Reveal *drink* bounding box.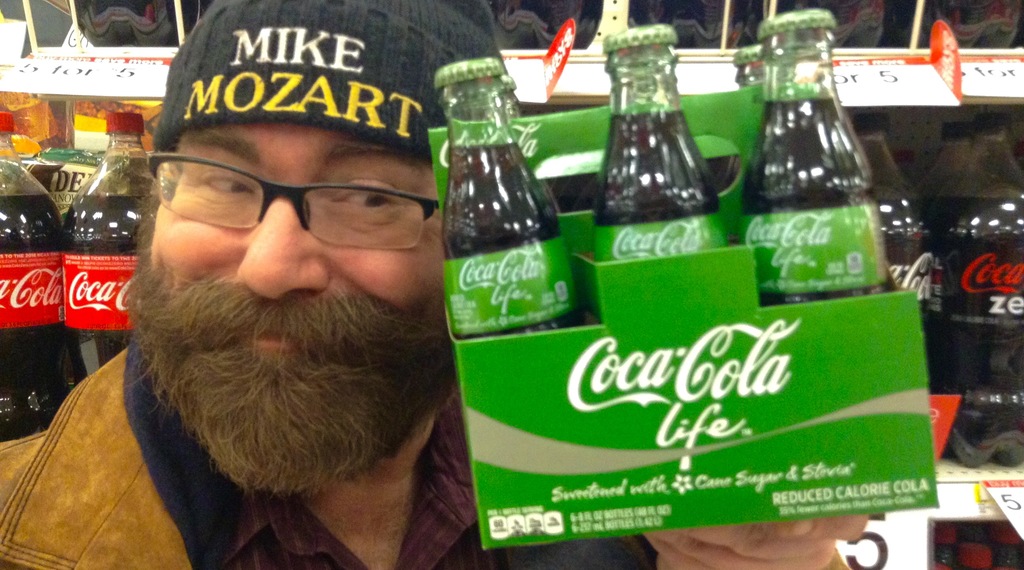
Revealed: rect(64, 111, 156, 387).
